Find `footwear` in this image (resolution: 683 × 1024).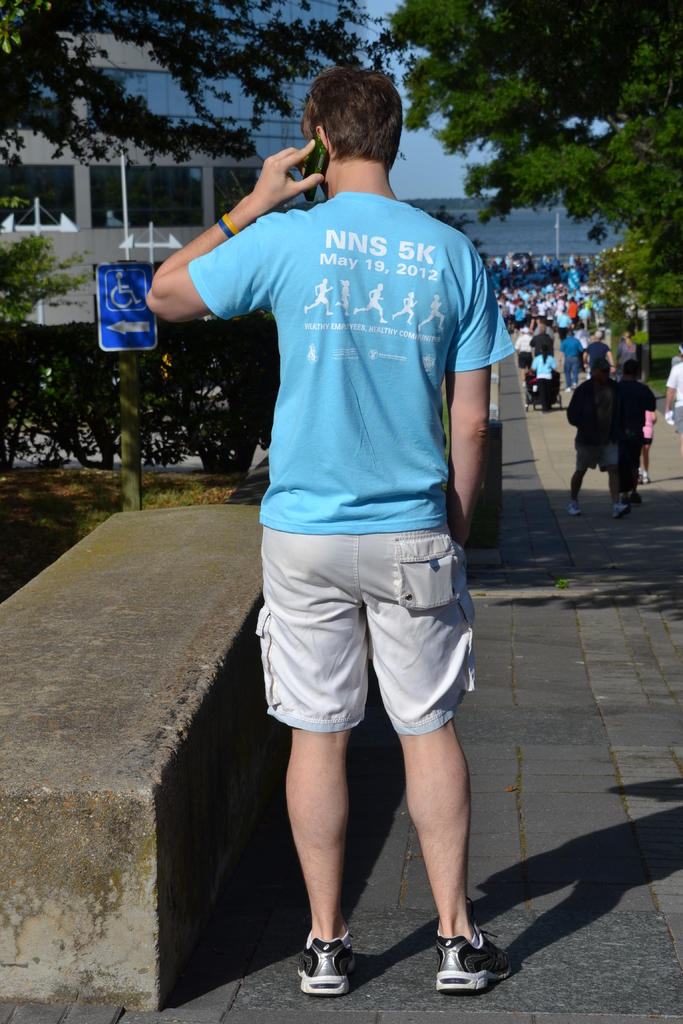
612 505 626 517.
